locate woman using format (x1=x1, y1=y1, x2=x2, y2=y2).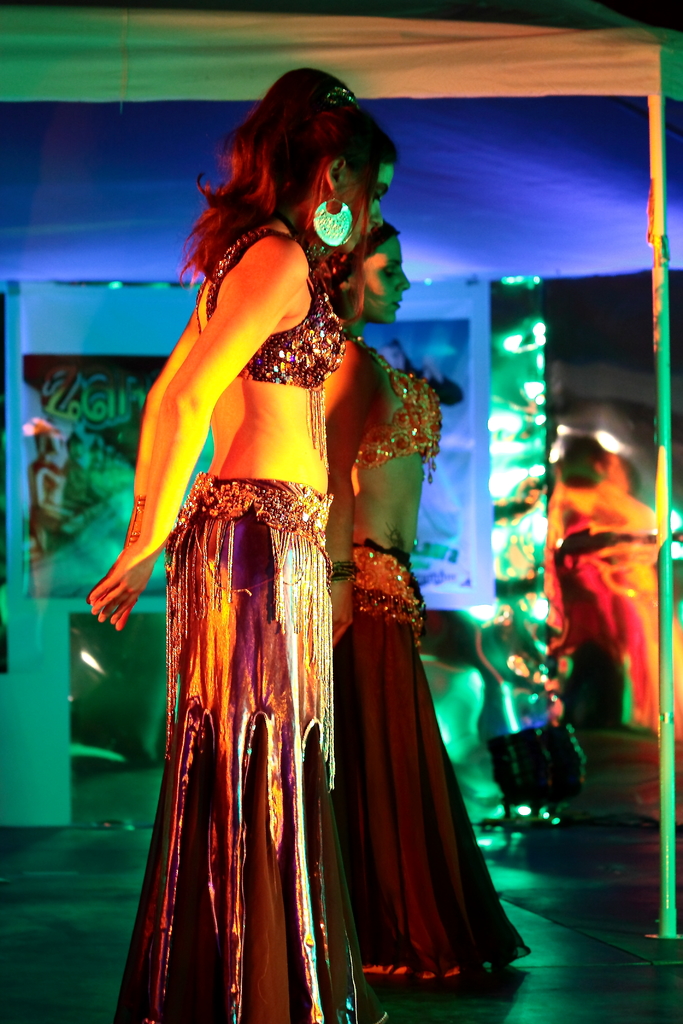
(x1=86, y1=67, x2=400, y2=1023).
